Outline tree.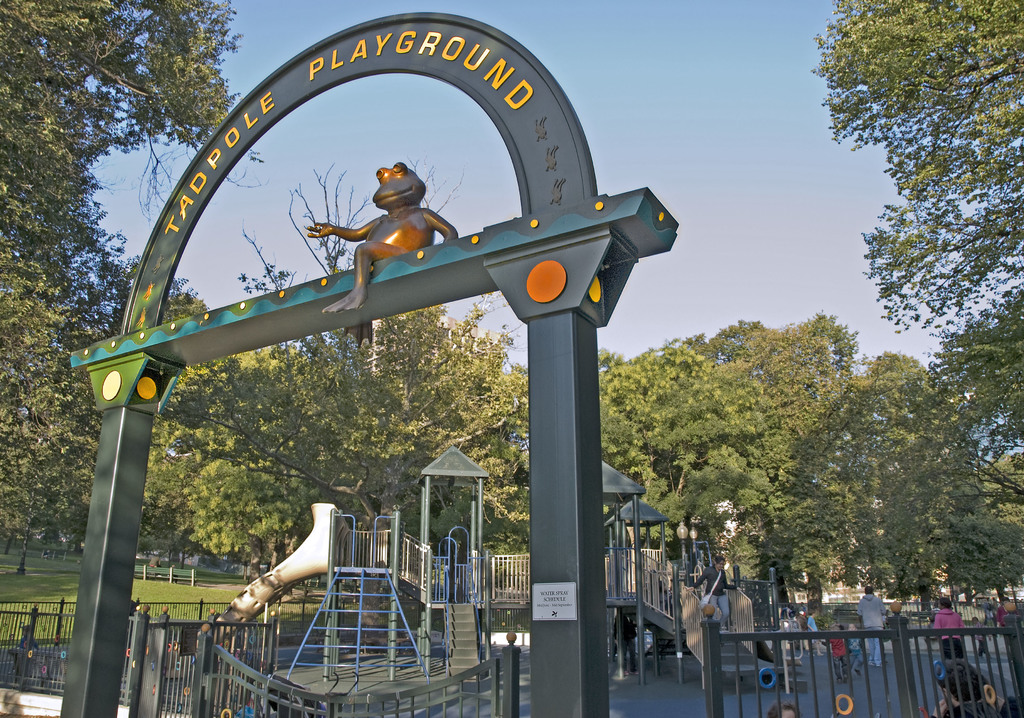
Outline: select_region(0, 0, 248, 349).
